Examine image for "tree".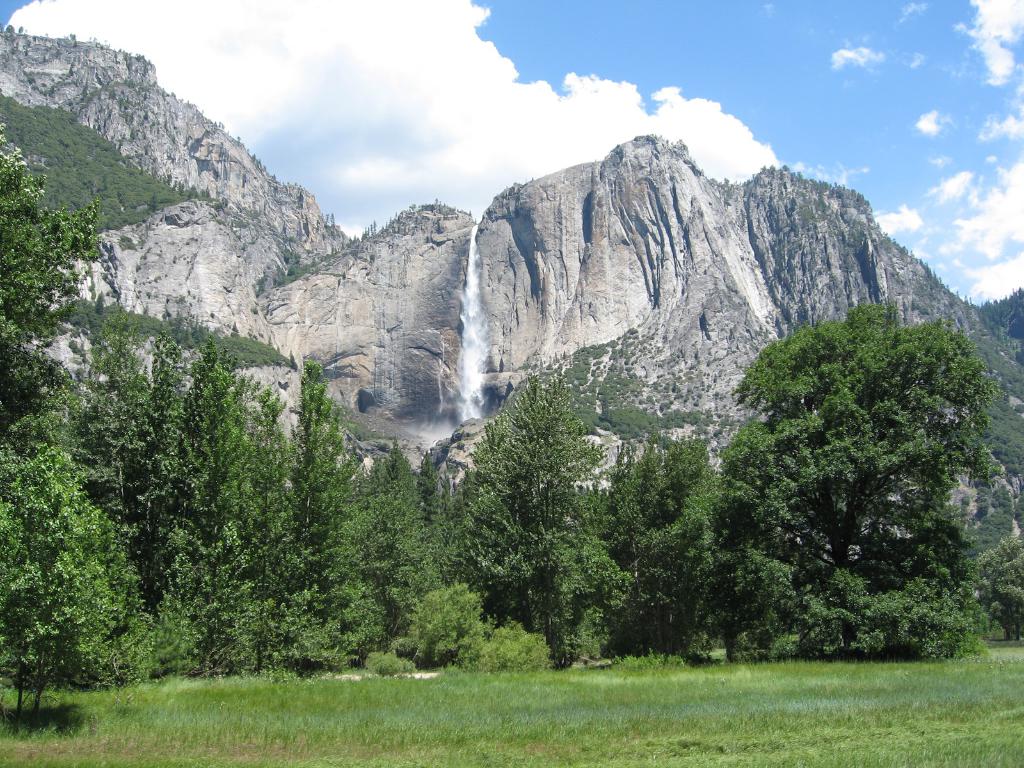
Examination result: left=369, top=432, right=429, bottom=511.
